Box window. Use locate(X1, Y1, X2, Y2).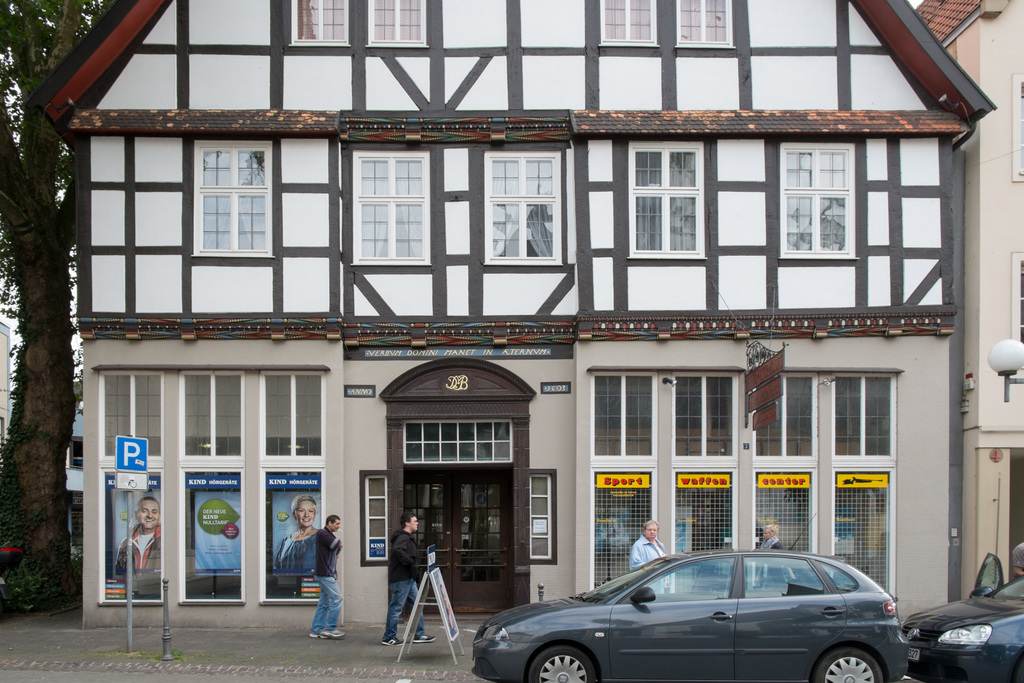
locate(833, 377, 896, 459).
